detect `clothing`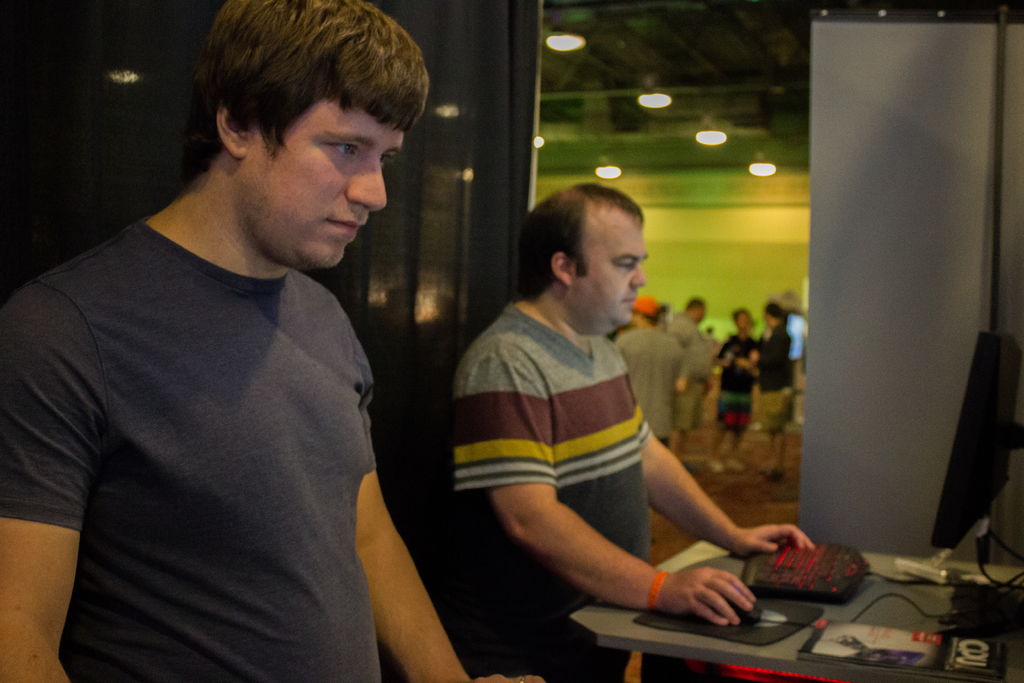
30, 144, 415, 678
